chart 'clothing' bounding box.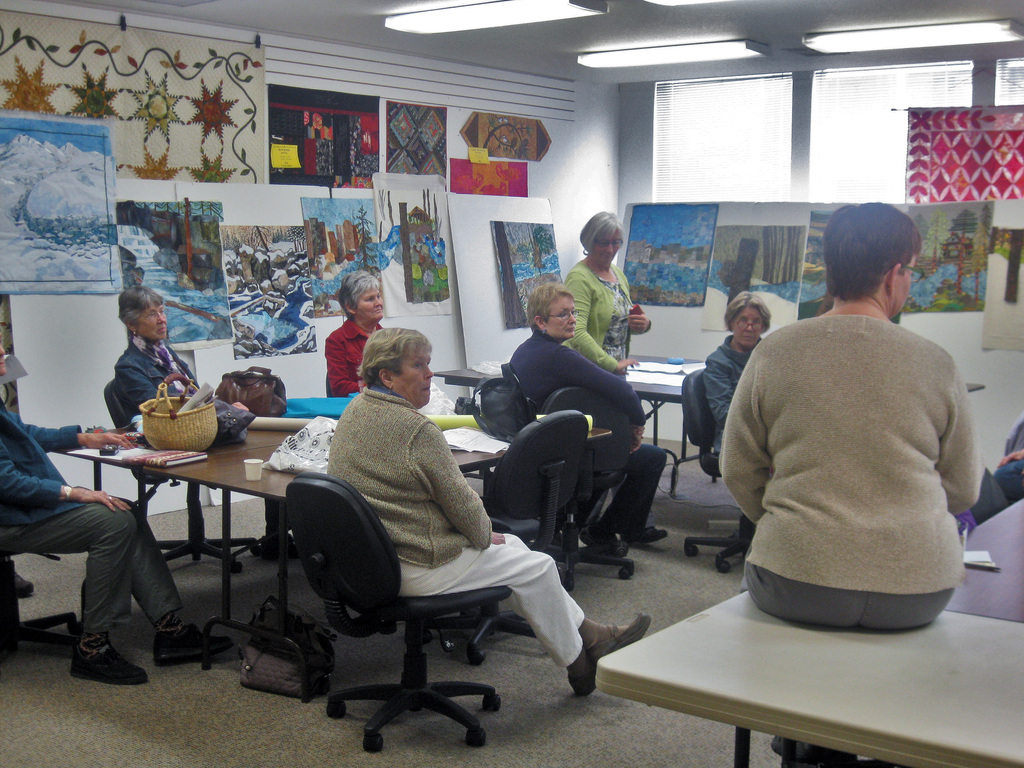
Charted: <bbox>701, 335, 762, 451</bbox>.
